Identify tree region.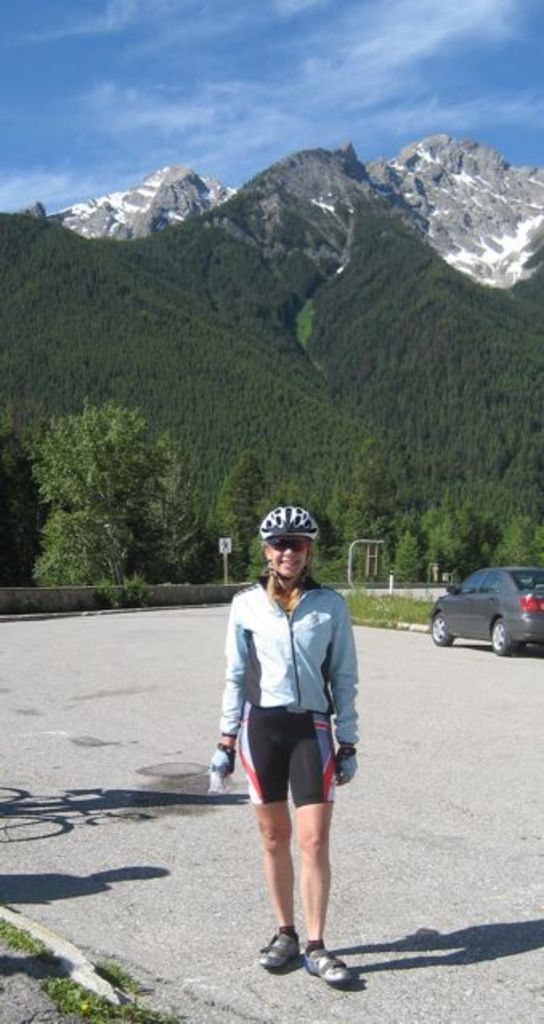
Region: [412, 485, 504, 583].
